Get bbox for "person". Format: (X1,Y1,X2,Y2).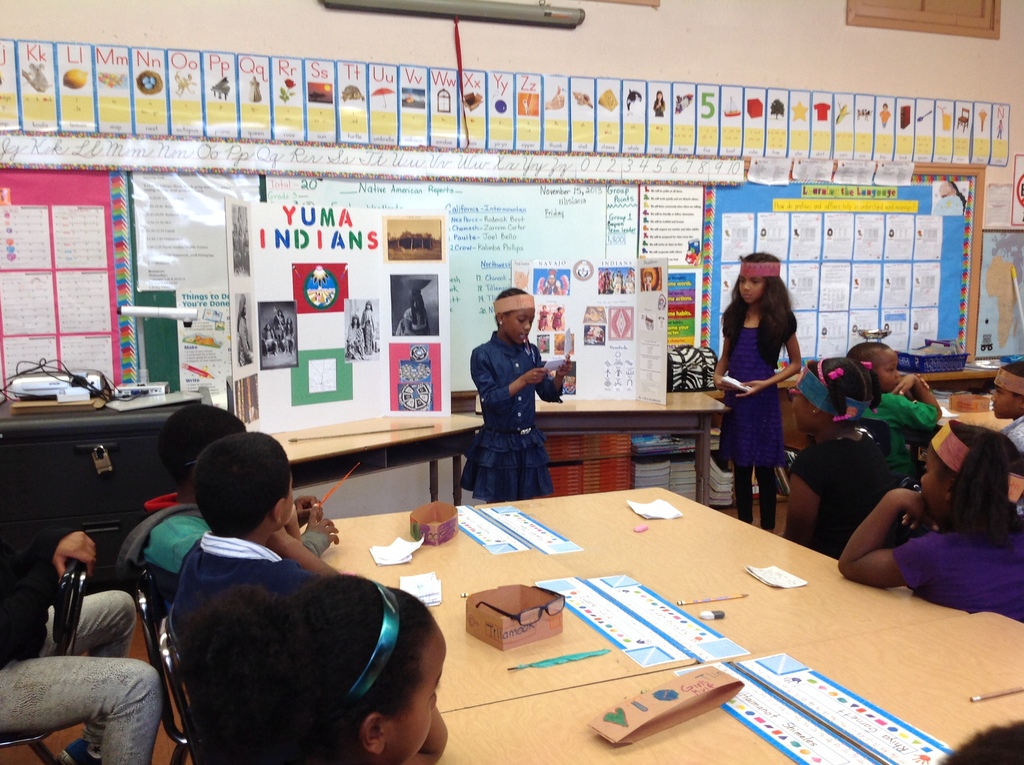
(550,305,566,328).
